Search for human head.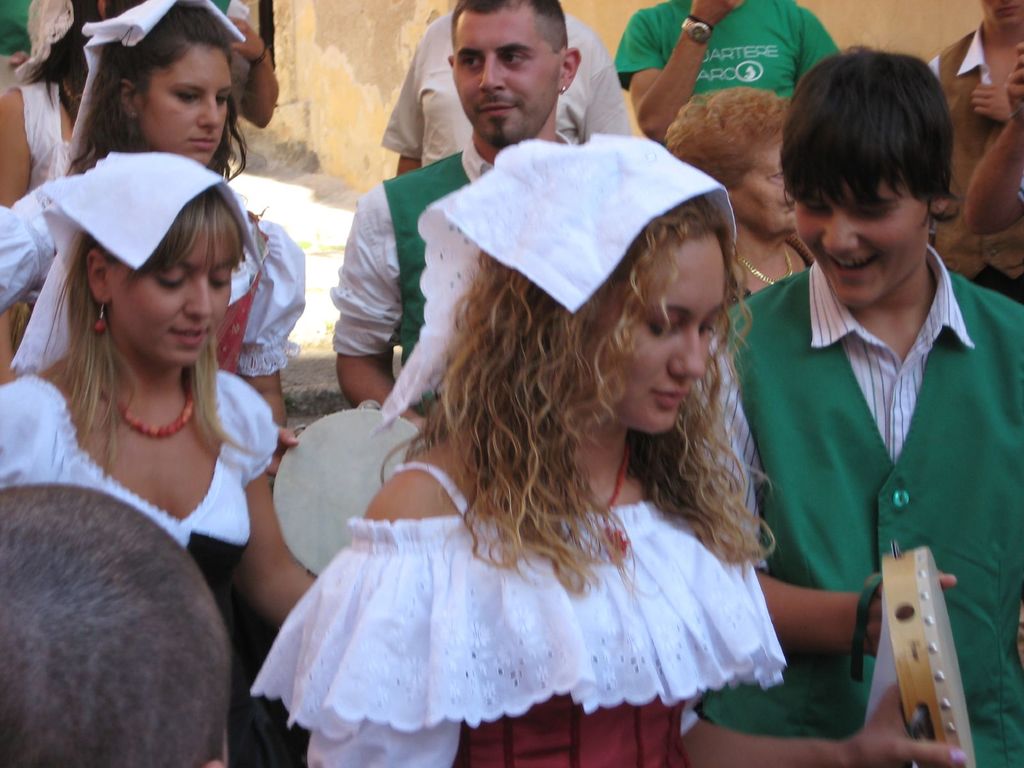
Found at l=668, t=89, r=796, b=244.
